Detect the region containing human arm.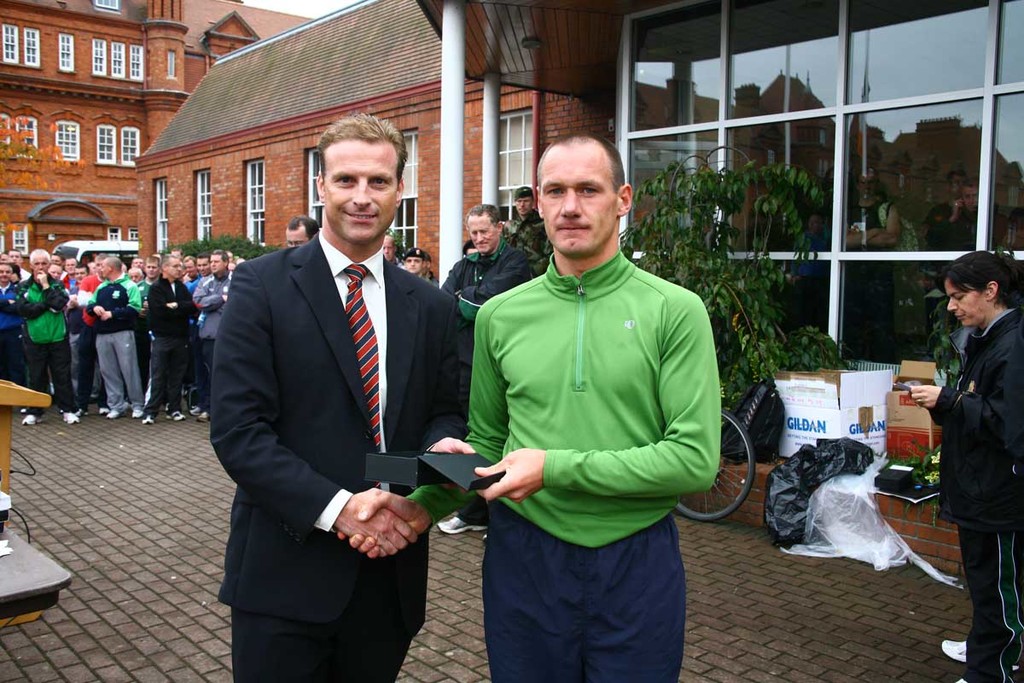
[212,265,414,561].
